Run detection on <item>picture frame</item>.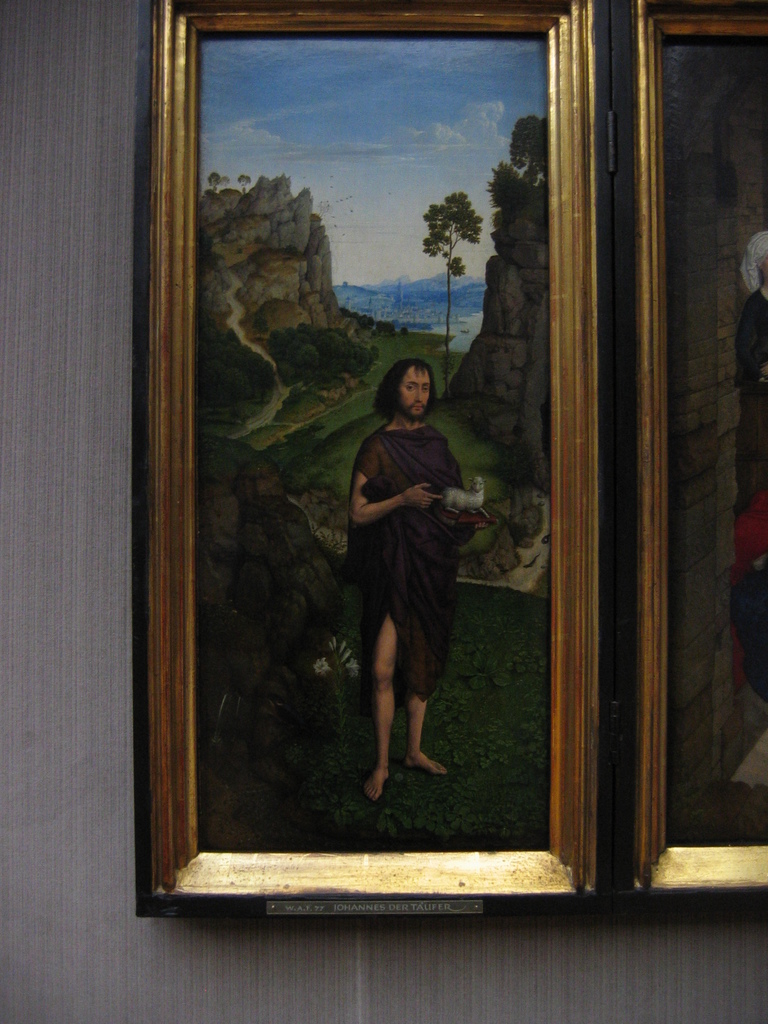
Result: rect(137, 1, 617, 915).
